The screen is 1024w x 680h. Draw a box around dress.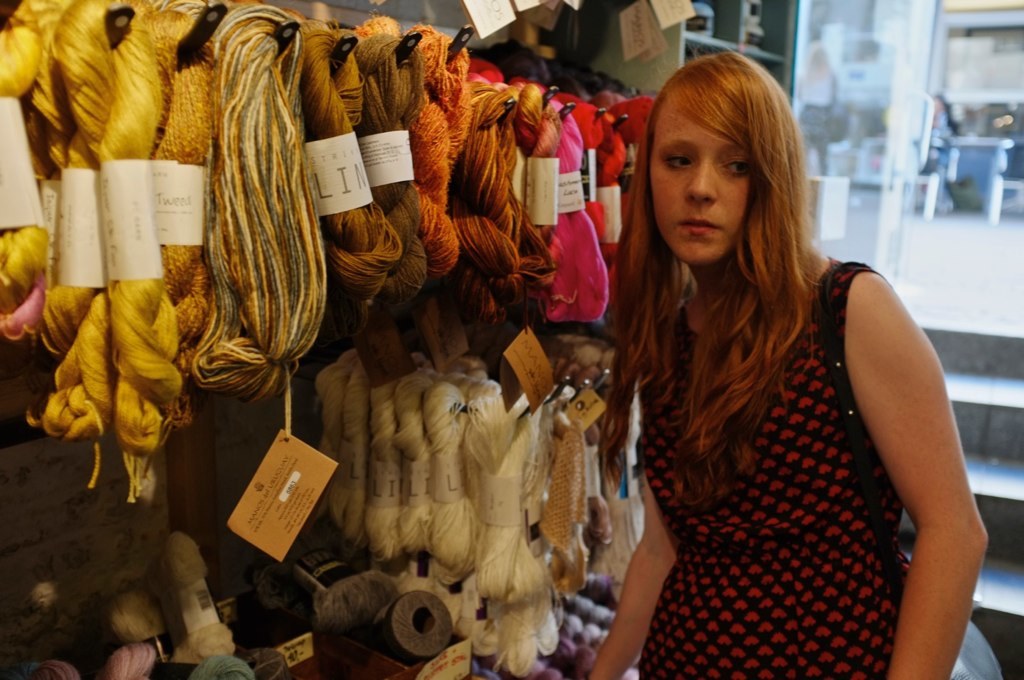
<bbox>608, 255, 923, 679</bbox>.
